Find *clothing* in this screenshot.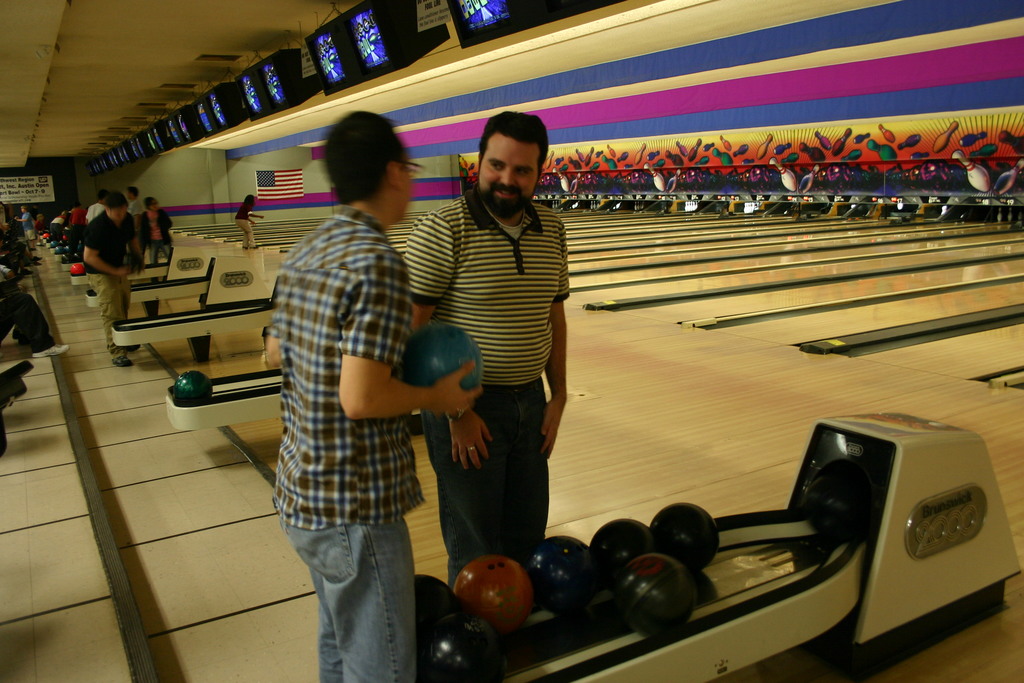
The bounding box for *clothing* is (x1=84, y1=203, x2=102, y2=224).
